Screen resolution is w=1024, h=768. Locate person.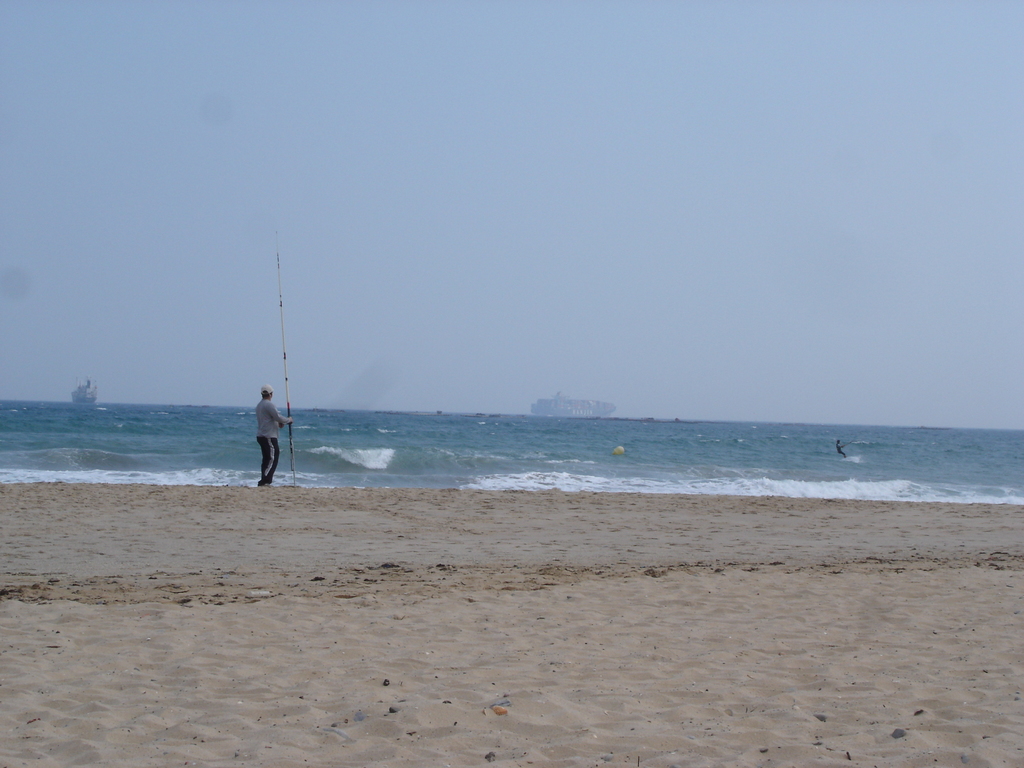
(250,381,298,492).
